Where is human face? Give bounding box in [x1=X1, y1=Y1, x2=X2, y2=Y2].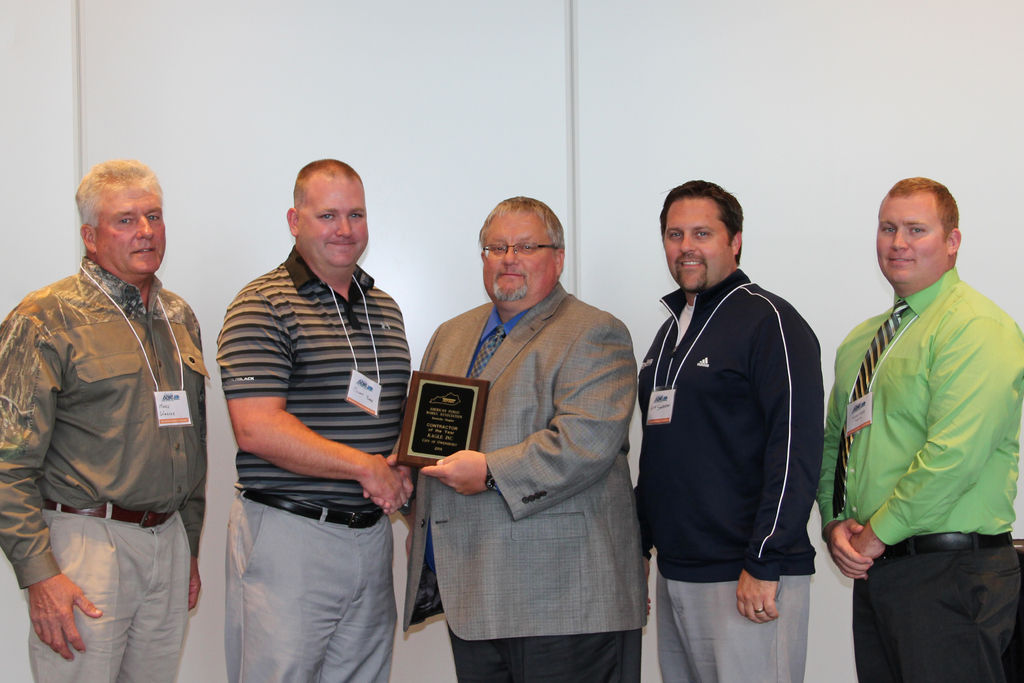
[x1=662, y1=199, x2=735, y2=288].
